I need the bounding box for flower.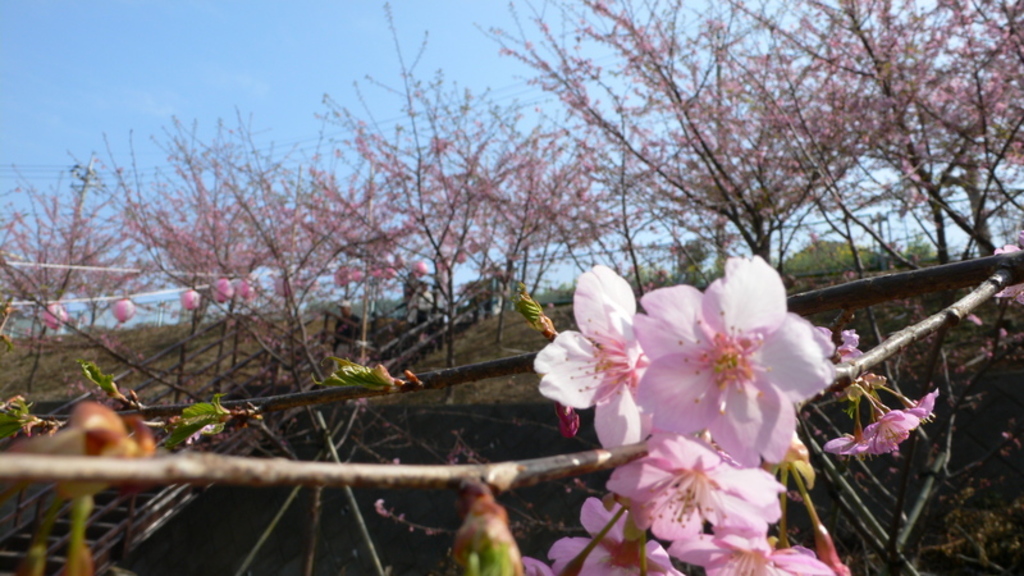
Here it is: {"left": 824, "top": 385, "right": 938, "bottom": 467}.
